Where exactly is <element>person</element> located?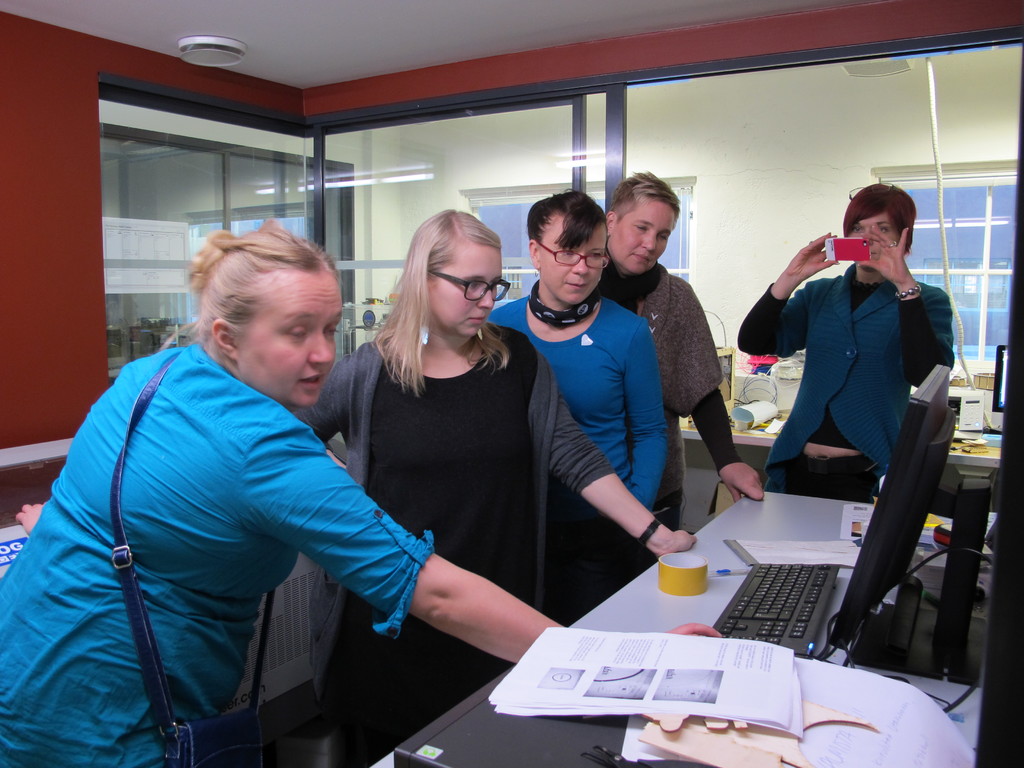
Its bounding box is BBox(586, 173, 767, 550).
